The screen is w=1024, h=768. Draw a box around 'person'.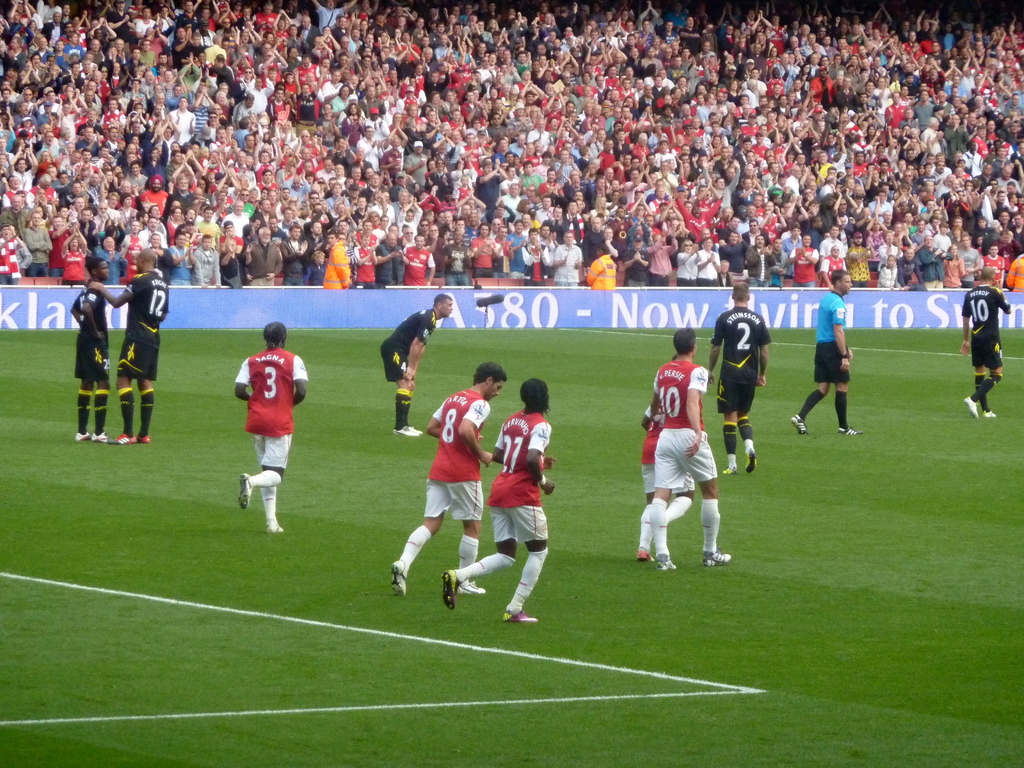
bbox=[956, 266, 1009, 423].
